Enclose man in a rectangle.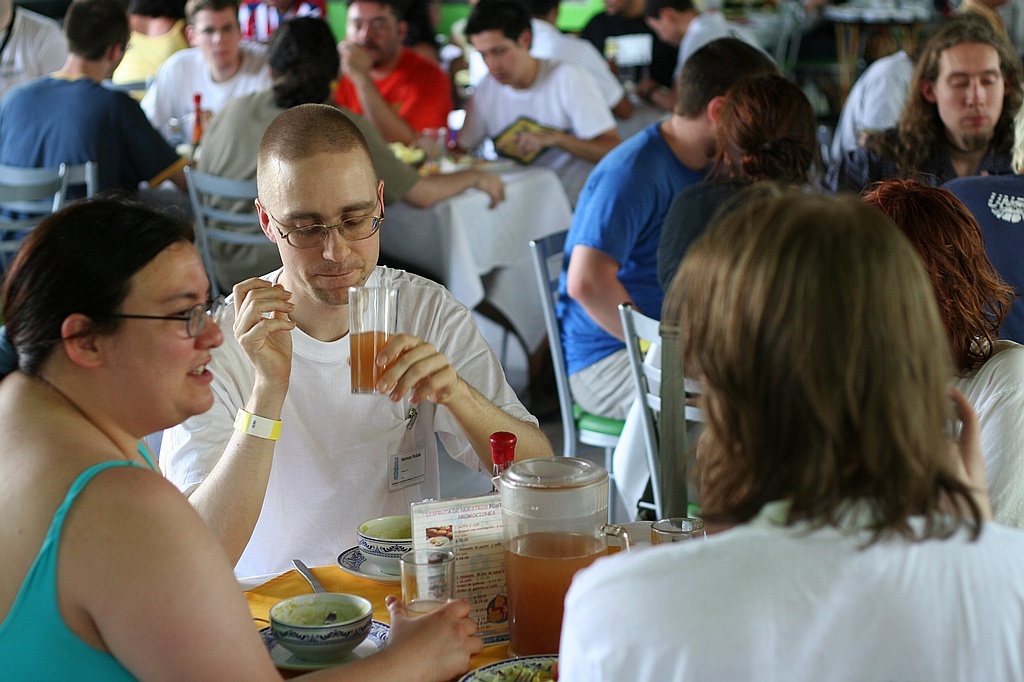
(x1=110, y1=0, x2=199, y2=103).
